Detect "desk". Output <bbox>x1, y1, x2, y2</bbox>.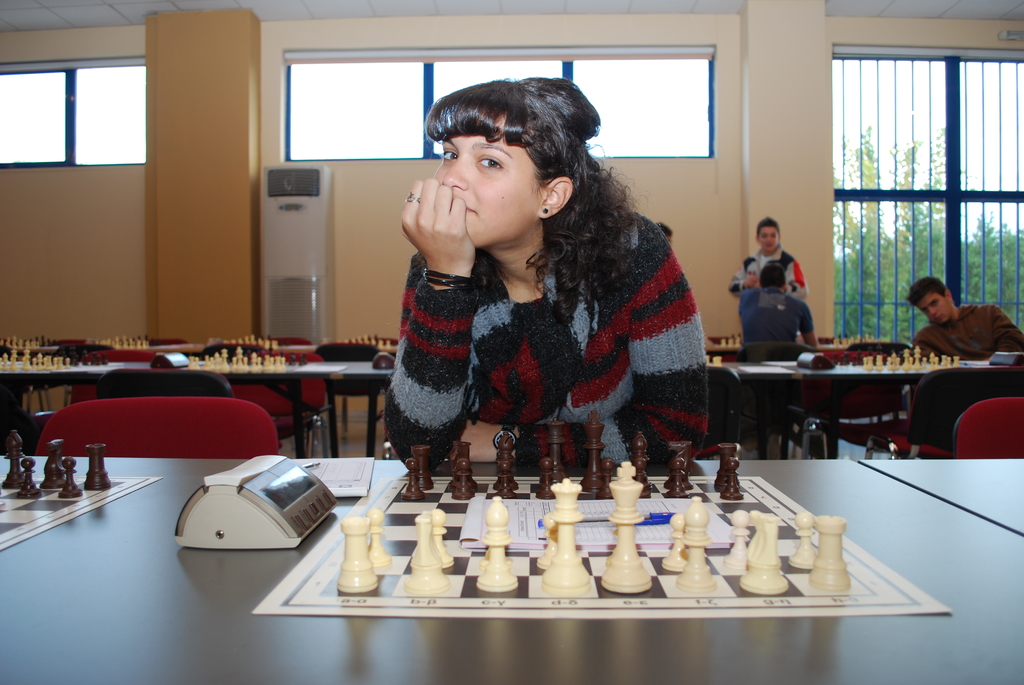
<bbox>0, 459, 1023, 684</bbox>.
